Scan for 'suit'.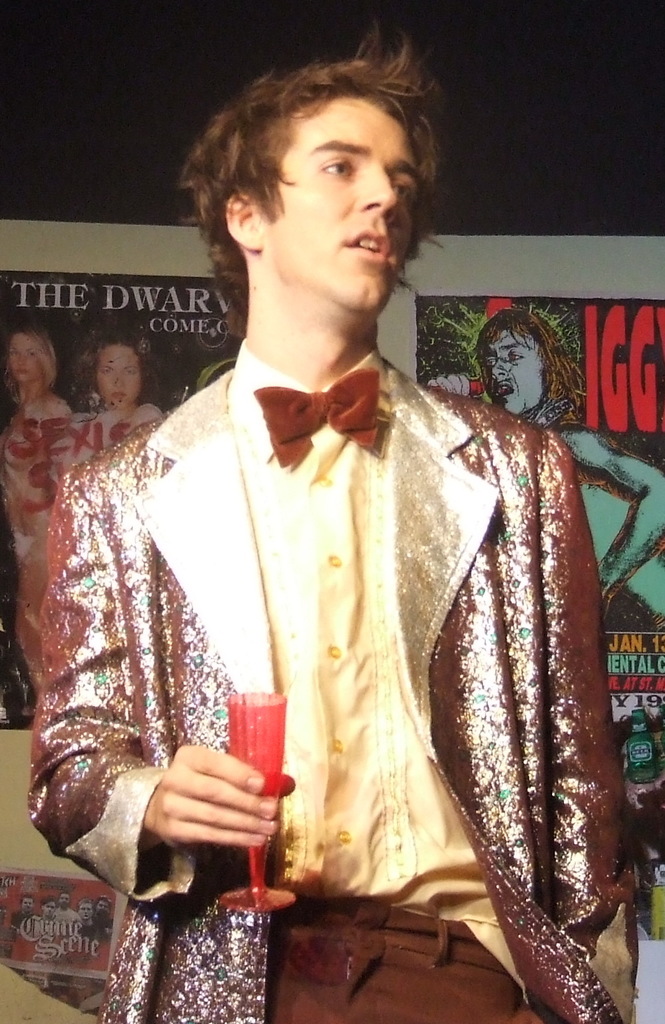
Scan result: rect(25, 357, 644, 1023).
